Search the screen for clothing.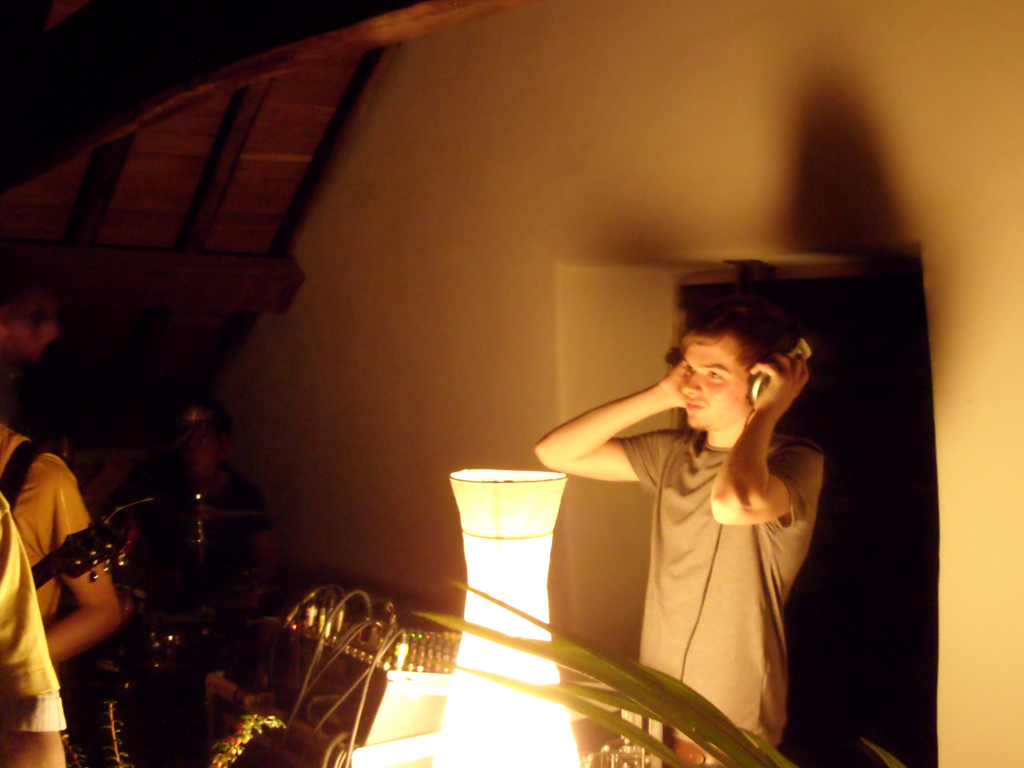
Found at [left=0, top=338, right=106, bottom=498].
